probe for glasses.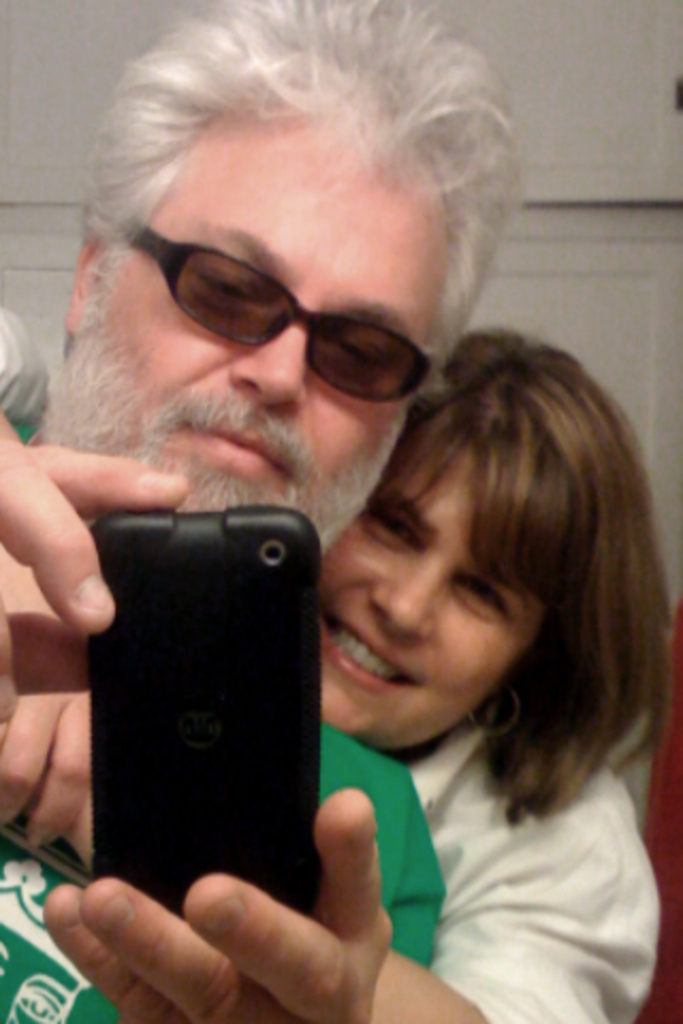
Probe result: [92,209,474,390].
